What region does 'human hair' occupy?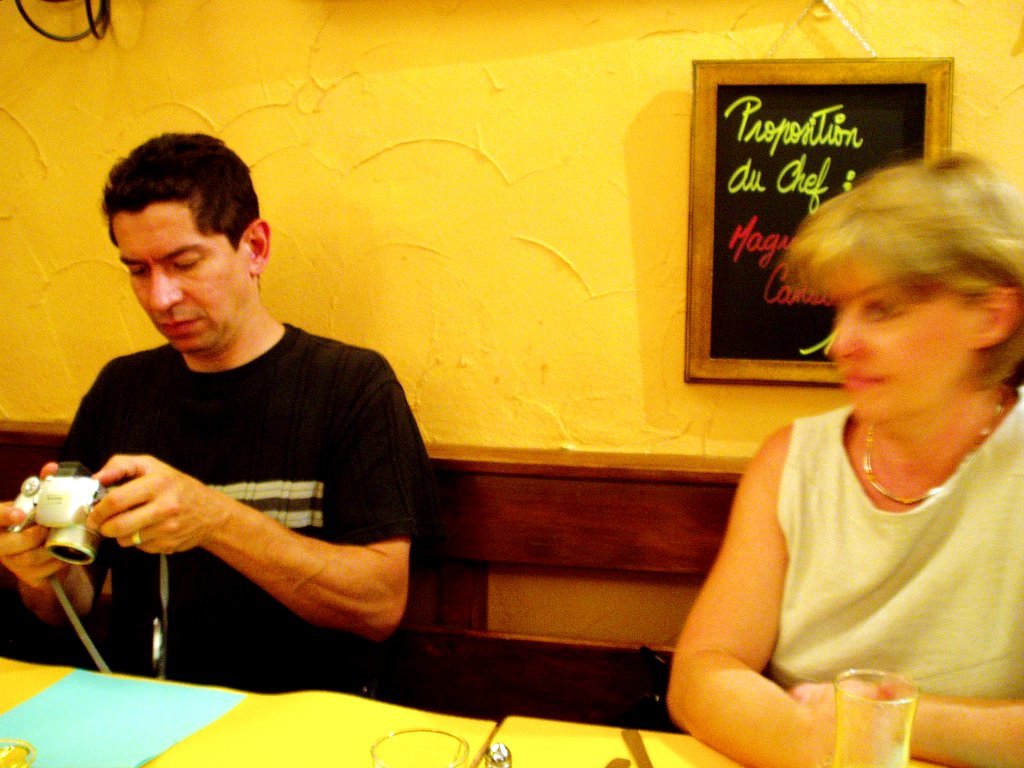
box=[807, 160, 1008, 428].
